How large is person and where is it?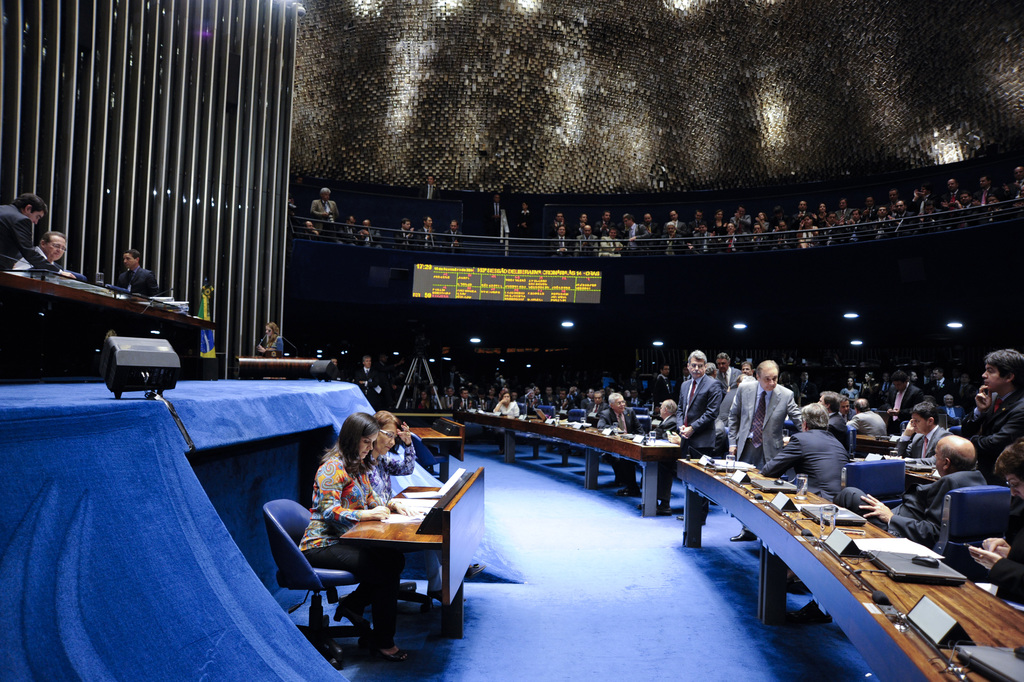
Bounding box: 945, 178, 959, 199.
